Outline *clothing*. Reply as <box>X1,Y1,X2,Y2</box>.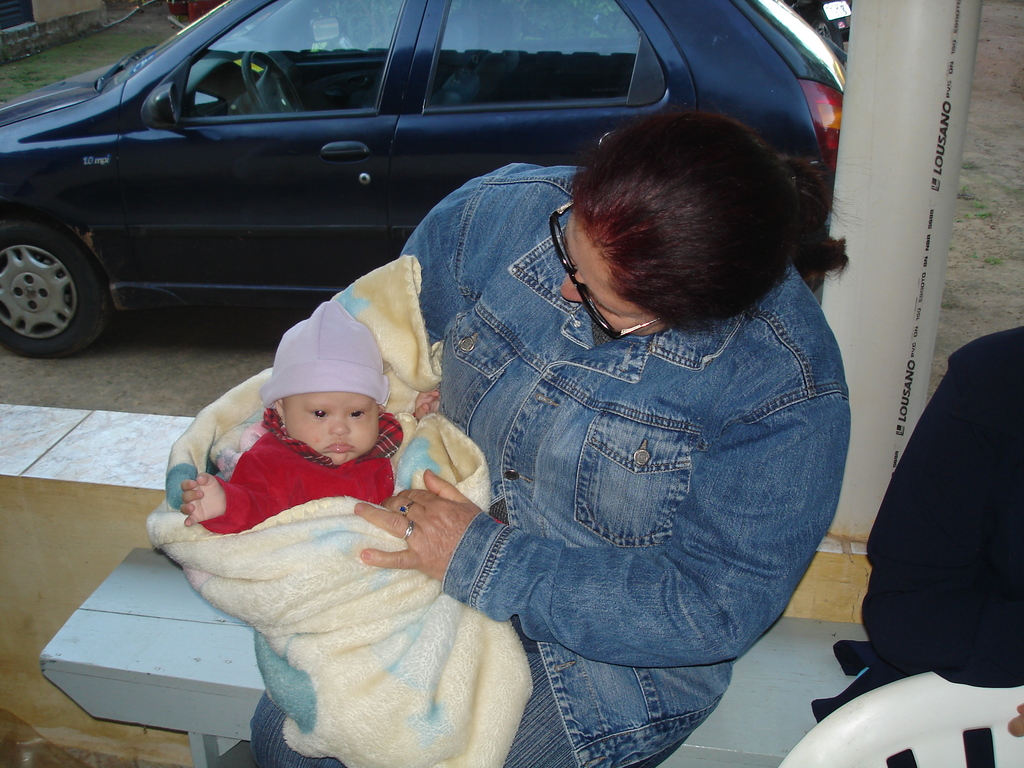
<box>374,169,874,728</box>.
